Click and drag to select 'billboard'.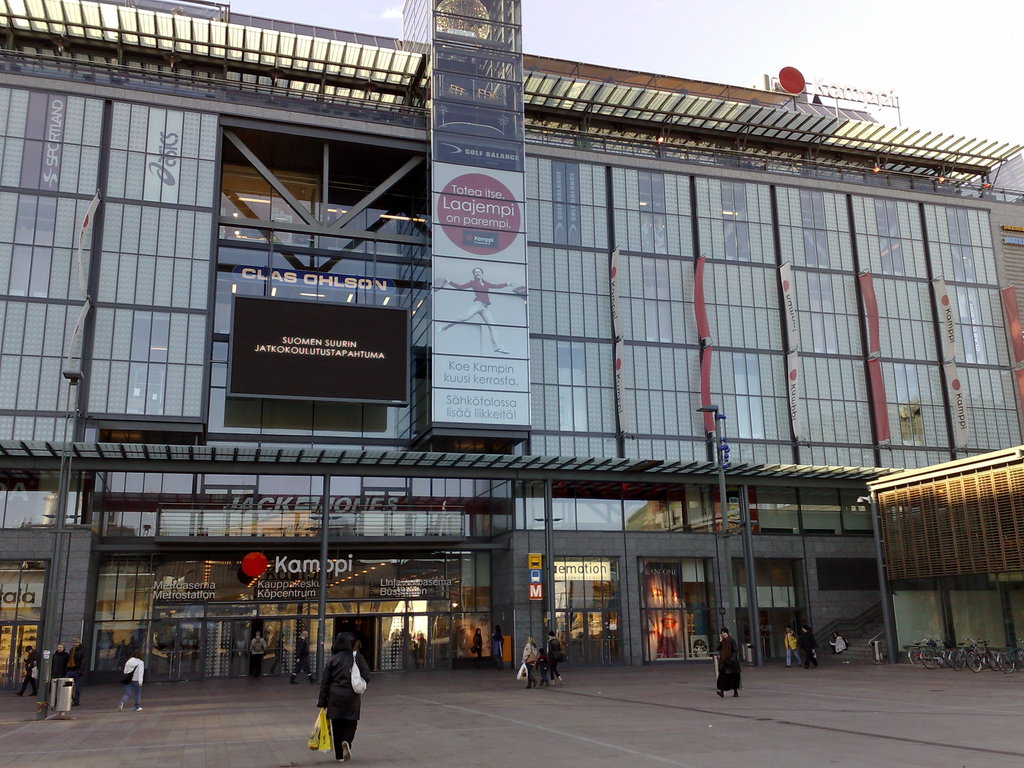
Selection: detection(432, 165, 528, 418).
